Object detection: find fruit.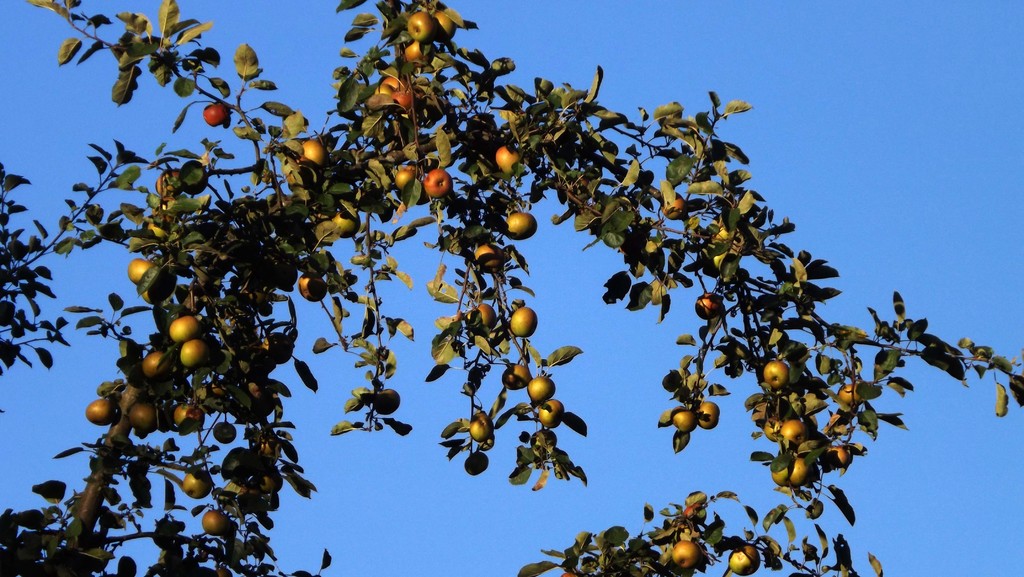
rect(332, 209, 362, 236).
